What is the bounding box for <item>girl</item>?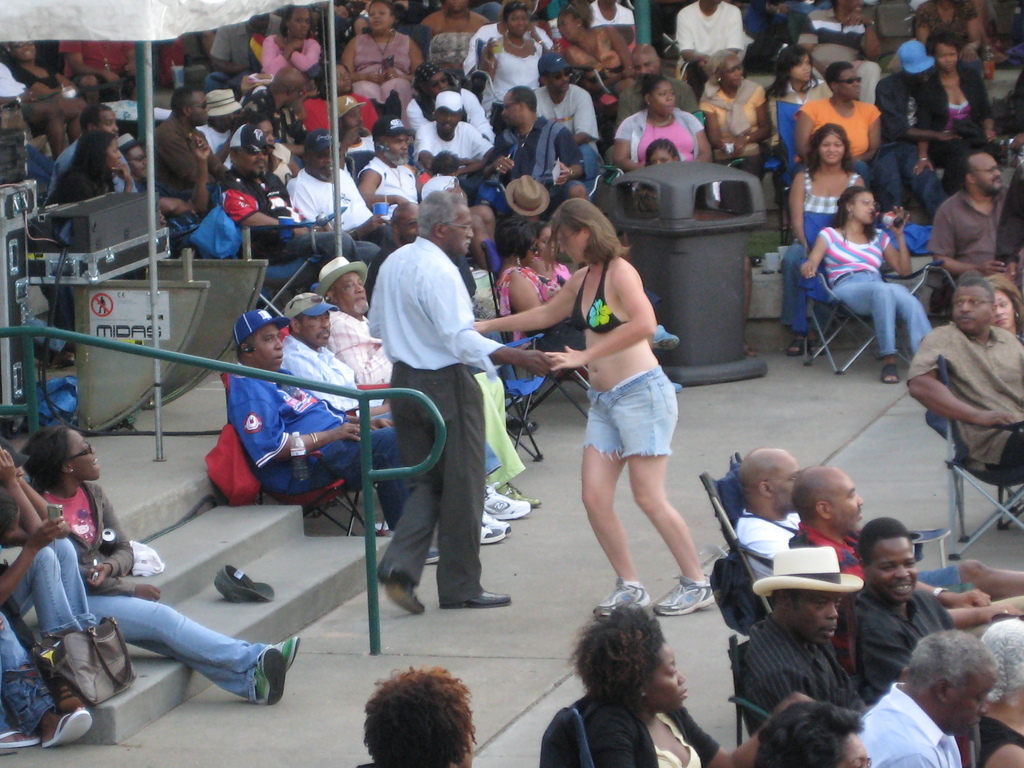
locate(698, 49, 778, 155).
